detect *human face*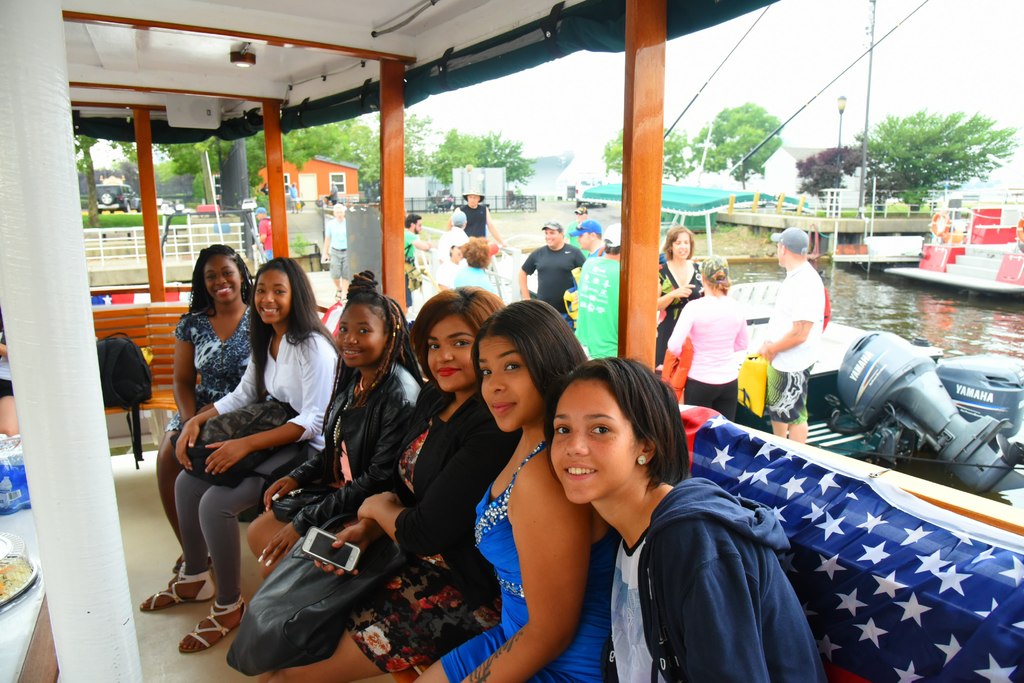
<bbox>479, 337, 536, 428</bbox>
